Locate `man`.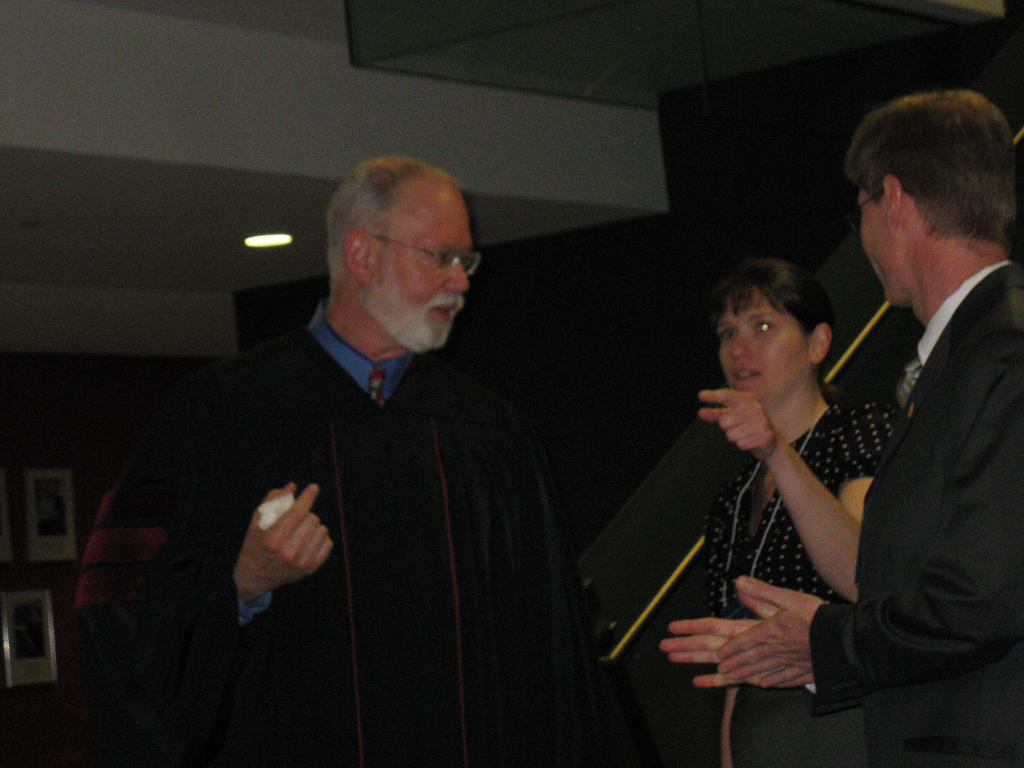
Bounding box: {"left": 108, "top": 140, "right": 573, "bottom": 767}.
